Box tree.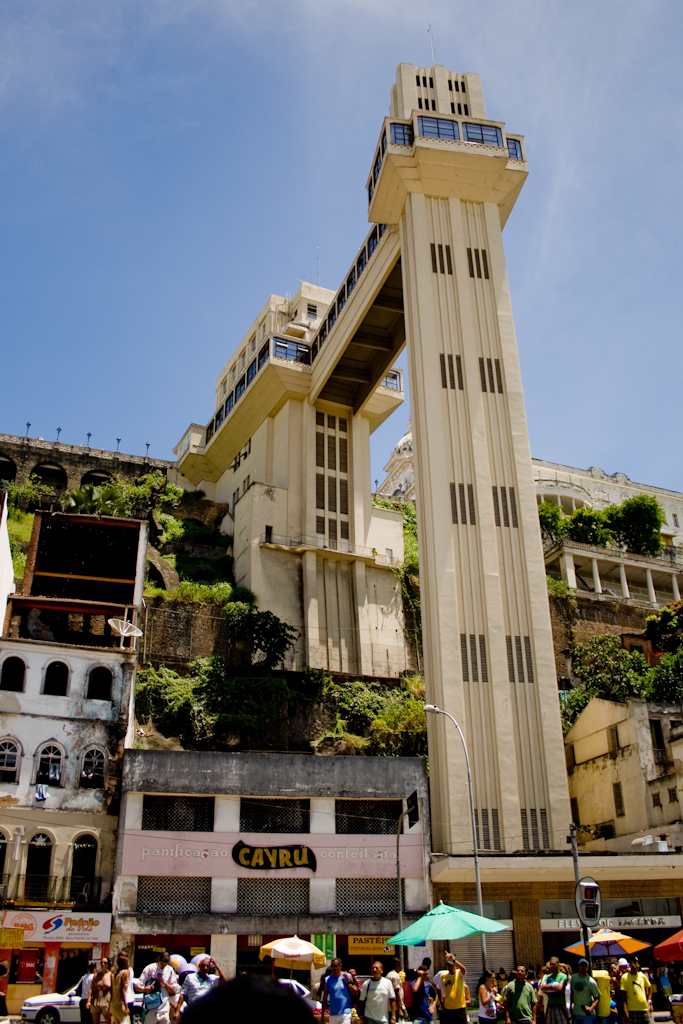
bbox=(593, 492, 662, 564).
